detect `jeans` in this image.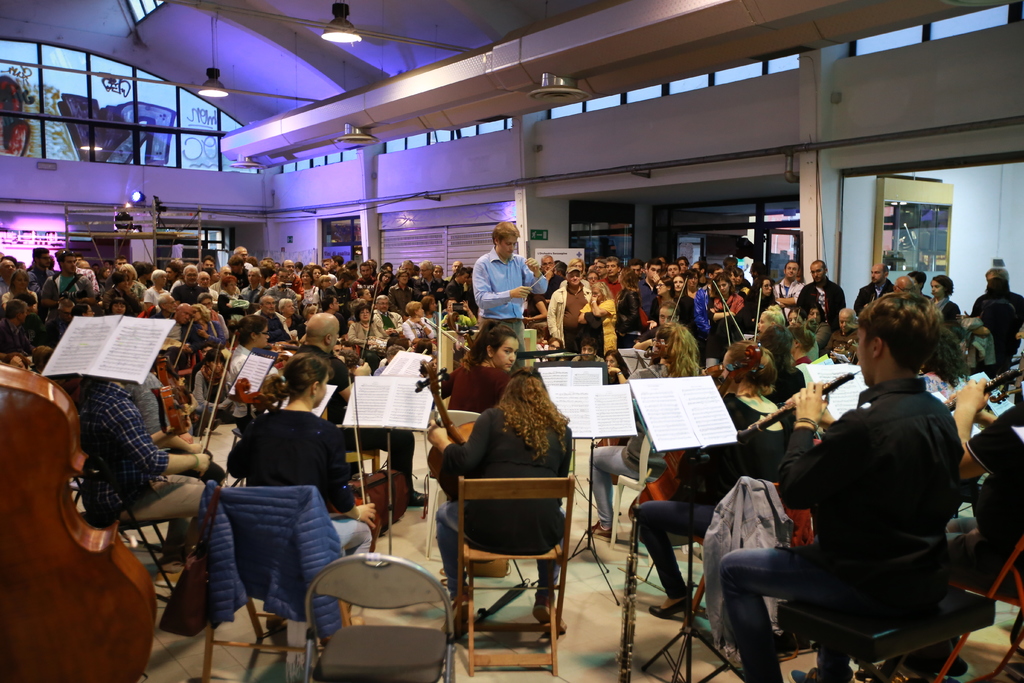
Detection: box=[631, 497, 728, 602].
